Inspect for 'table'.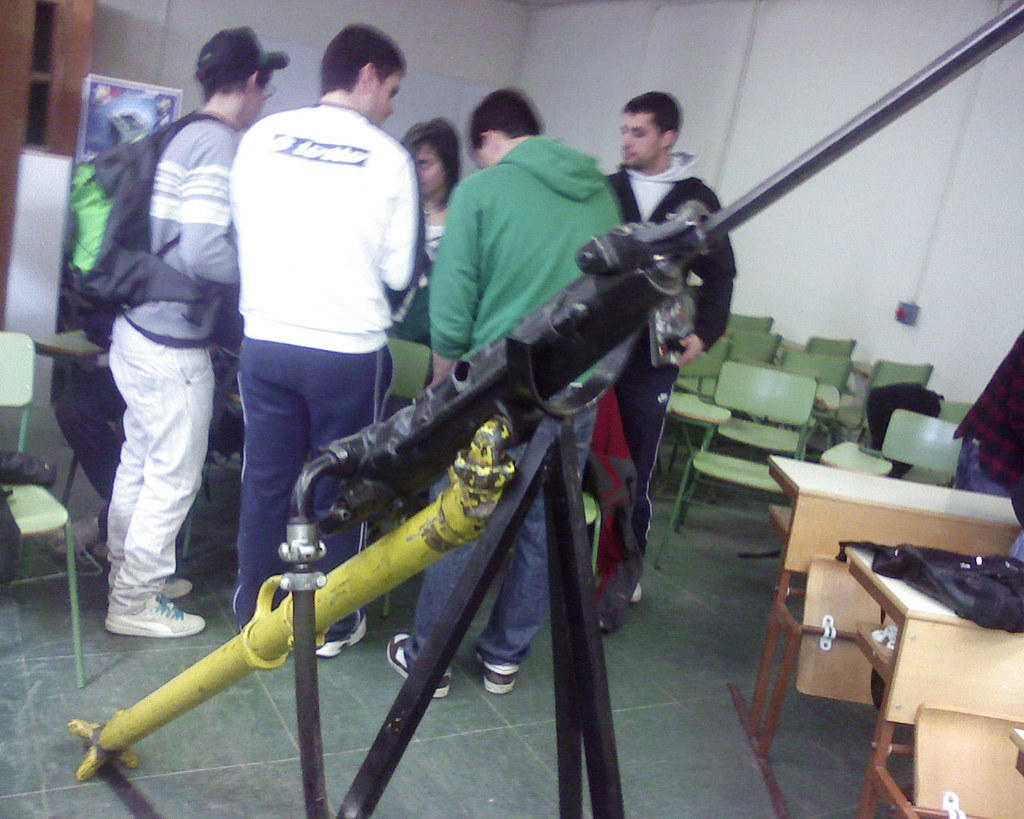
Inspection: bbox=(747, 454, 1023, 769).
